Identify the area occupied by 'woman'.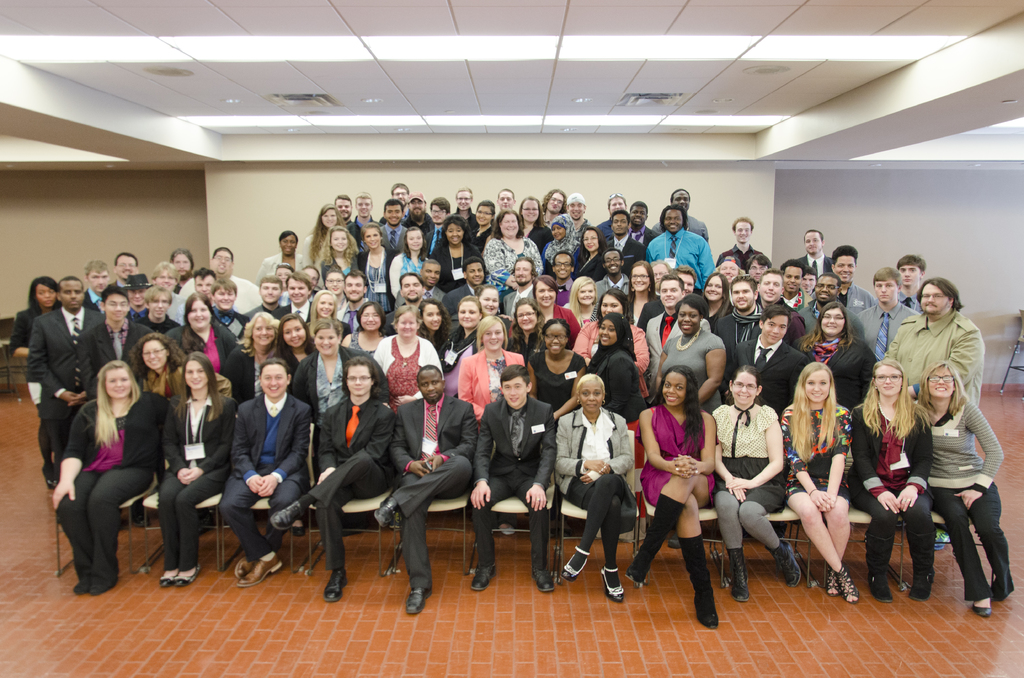
Area: 255/231/308/281.
